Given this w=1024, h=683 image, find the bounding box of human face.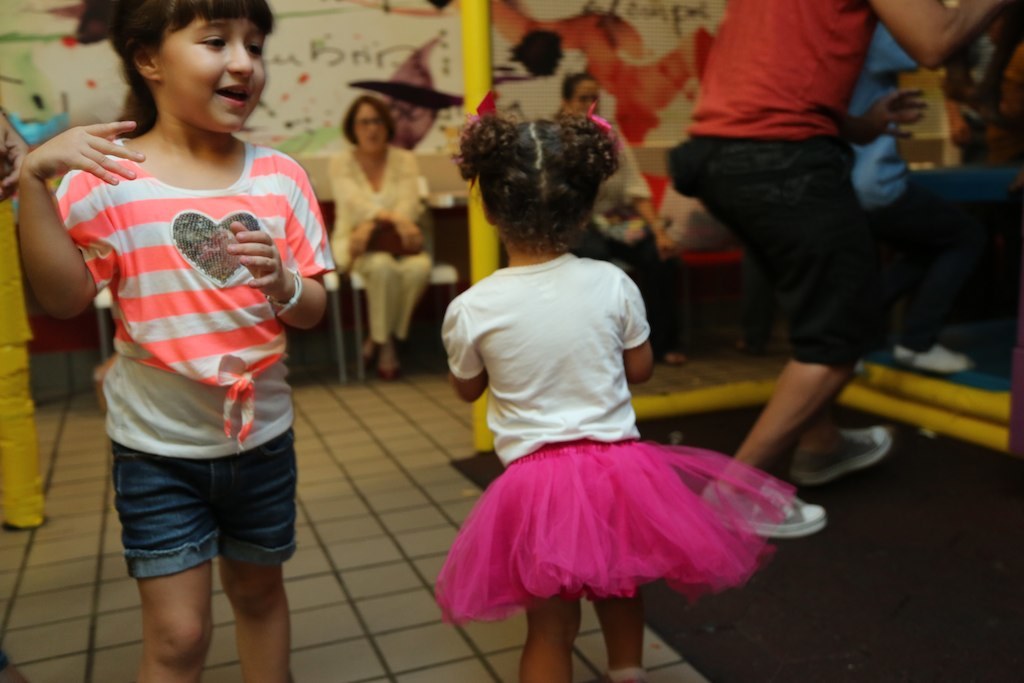
(574,81,599,117).
